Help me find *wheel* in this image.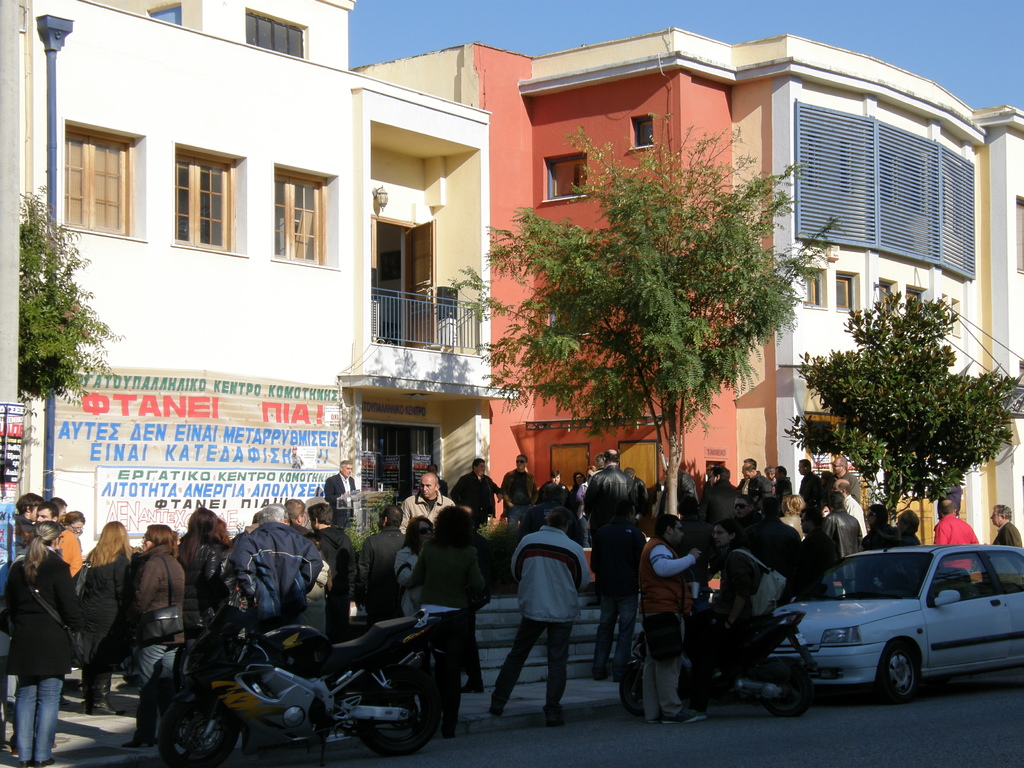
Found it: pyautogui.locateOnScreen(877, 639, 918, 700).
